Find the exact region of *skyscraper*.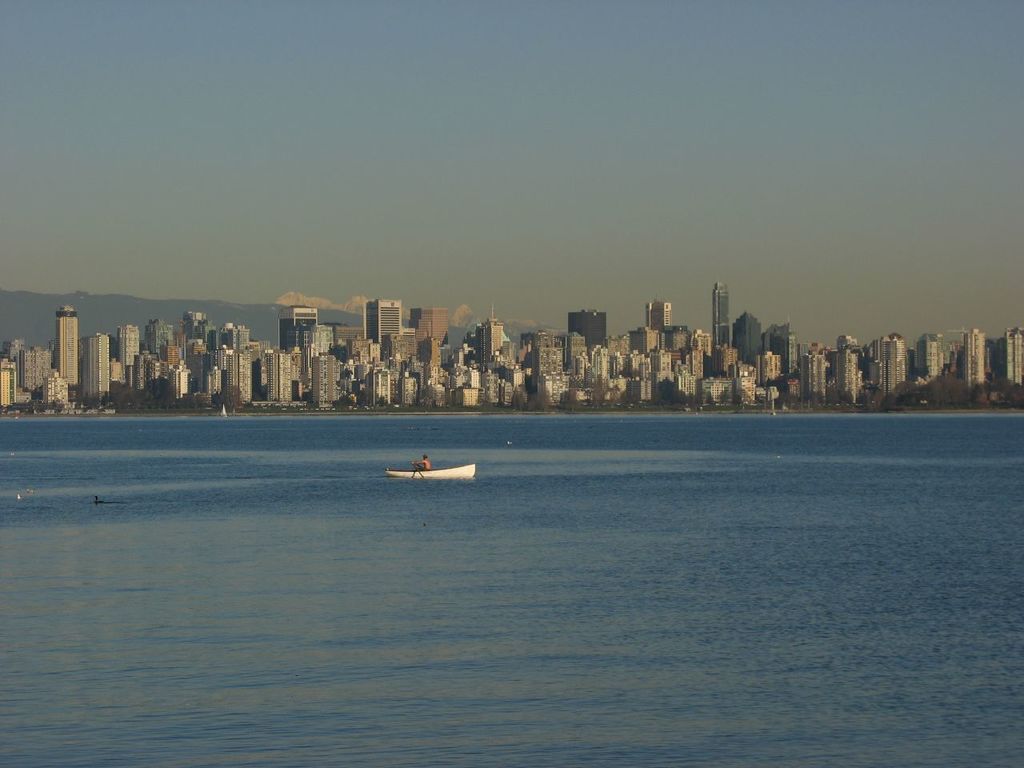
Exact region: bbox=(714, 279, 735, 351).
